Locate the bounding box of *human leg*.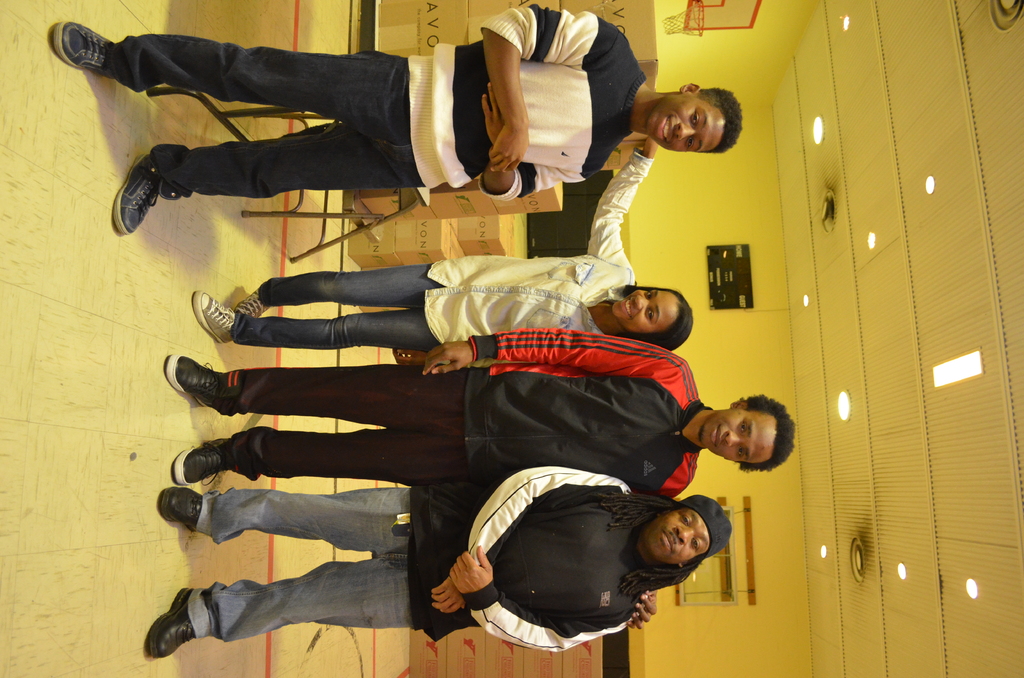
Bounding box: bbox=(155, 479, 405, 549).
